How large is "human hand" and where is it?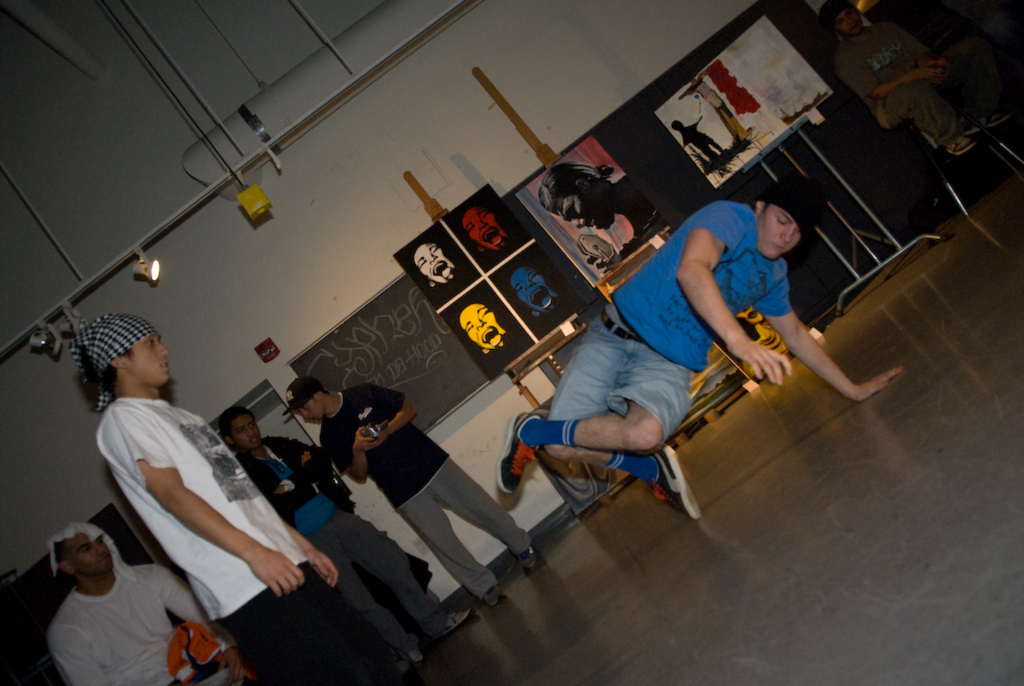
Bounding box: [851, 366, 901, 404].
